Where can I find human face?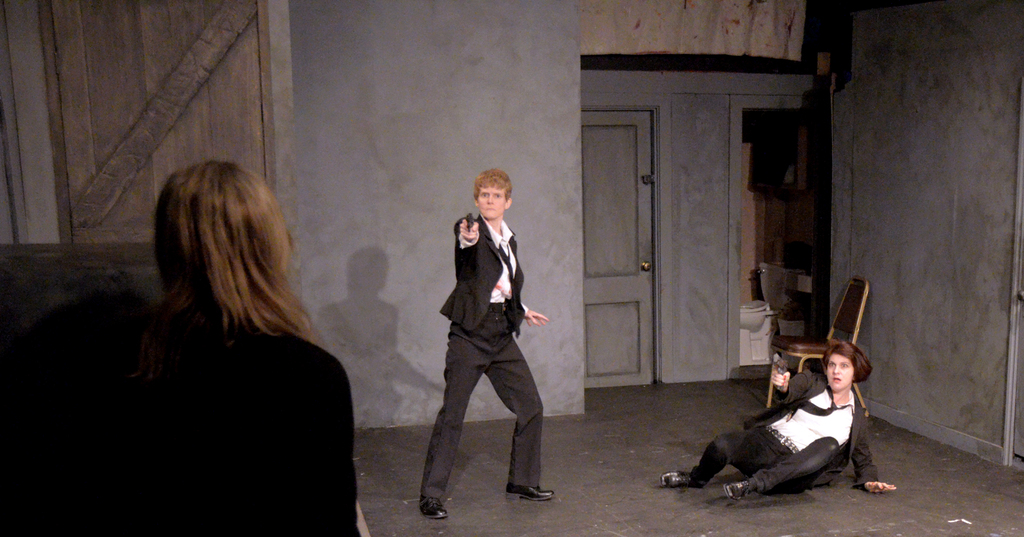
You can find it at (x1=826, y1=353, x2=854, y2=388).
